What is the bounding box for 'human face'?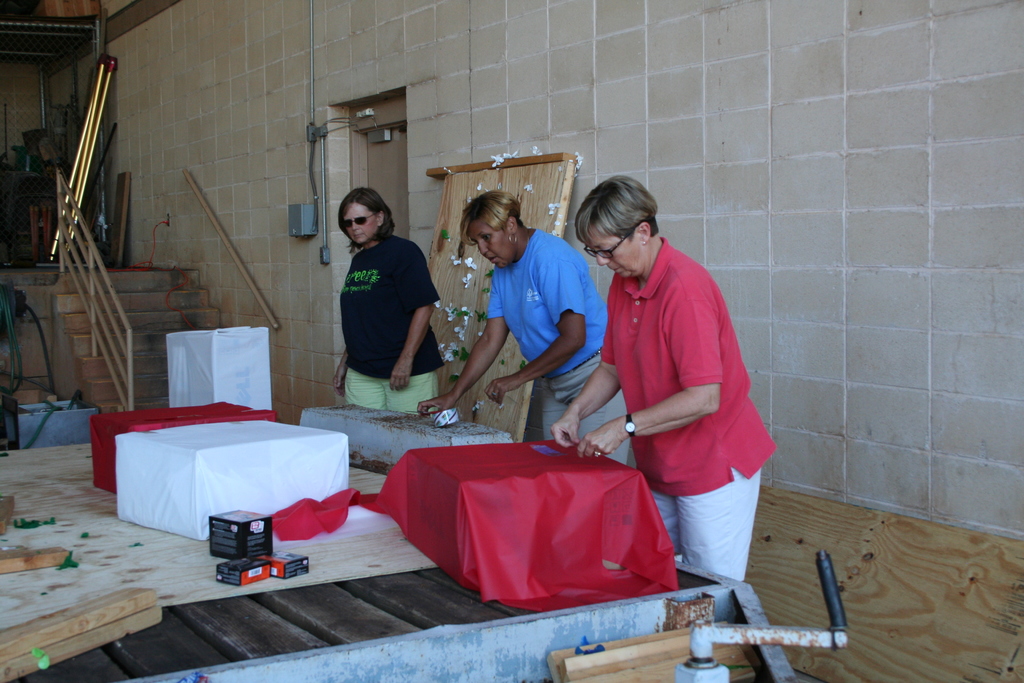
locate(598, 230, 641, 289).
